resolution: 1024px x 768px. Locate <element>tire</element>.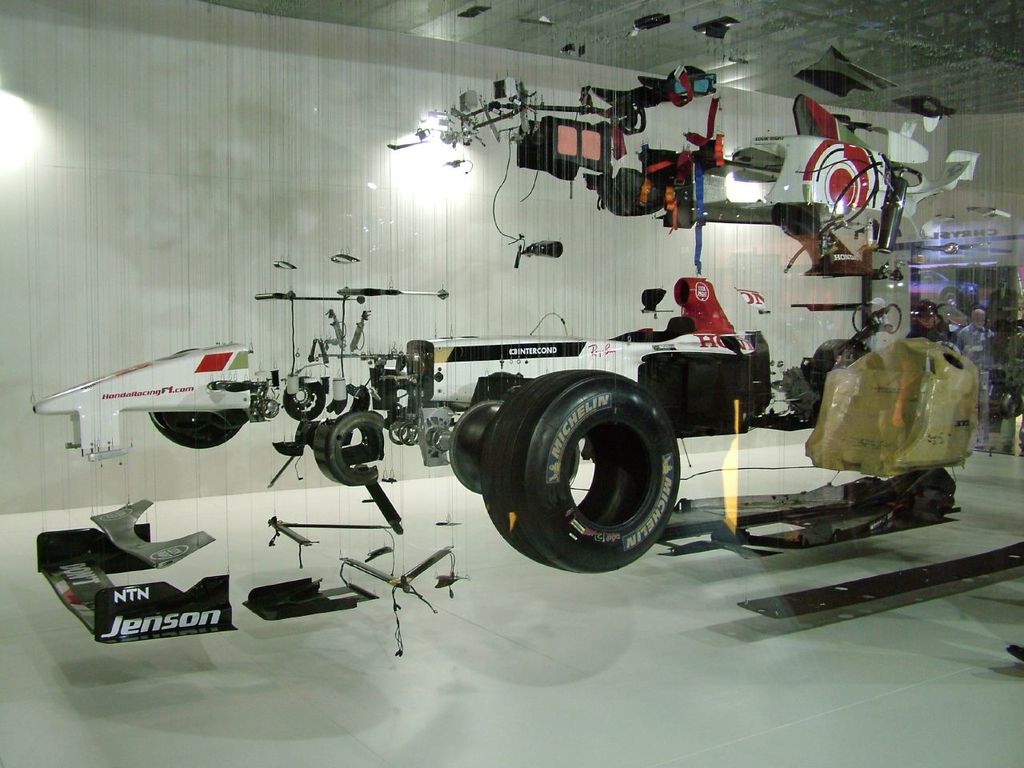
crop(408, 339, 436, 401).
